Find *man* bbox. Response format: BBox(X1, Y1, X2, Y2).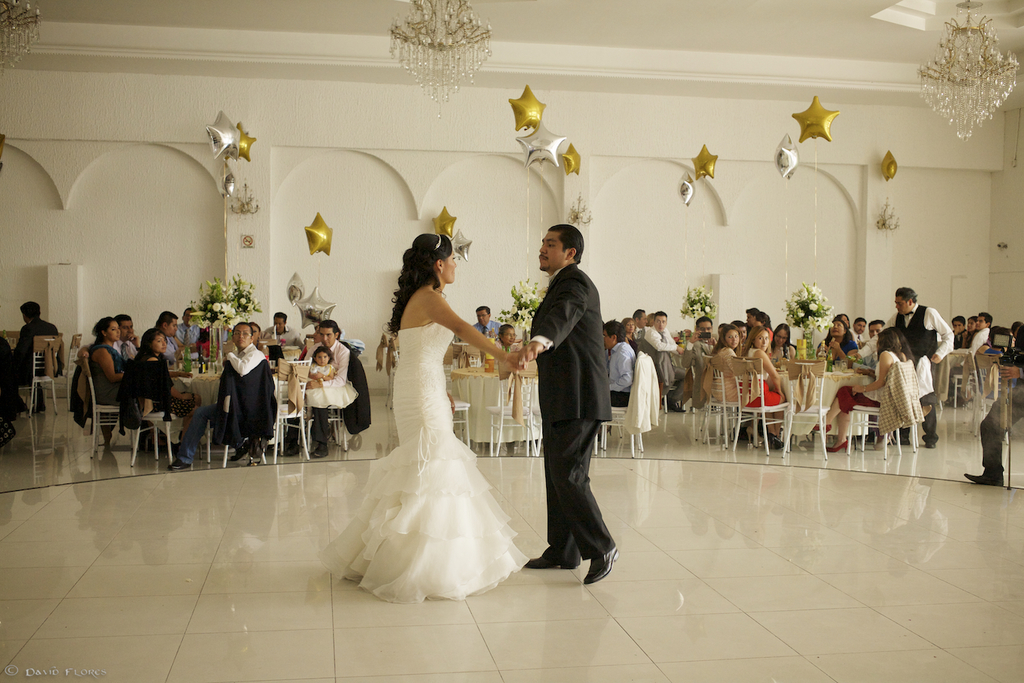
BBox(965, 308, 995, 365).
